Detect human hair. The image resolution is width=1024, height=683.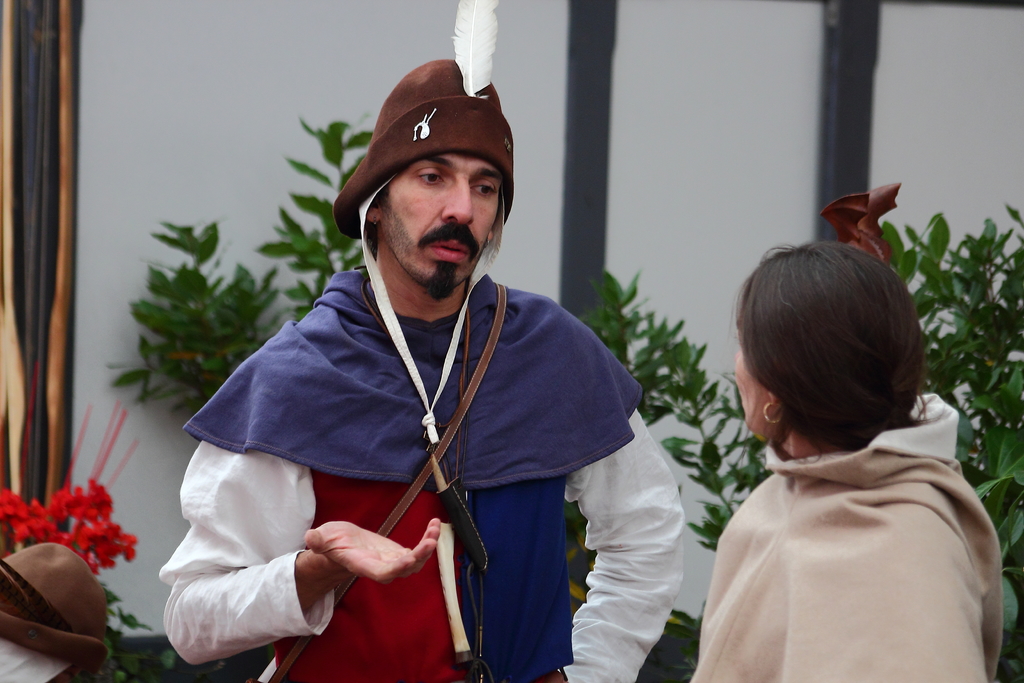
x1=746 y1=236 x2=932 y2=470.
